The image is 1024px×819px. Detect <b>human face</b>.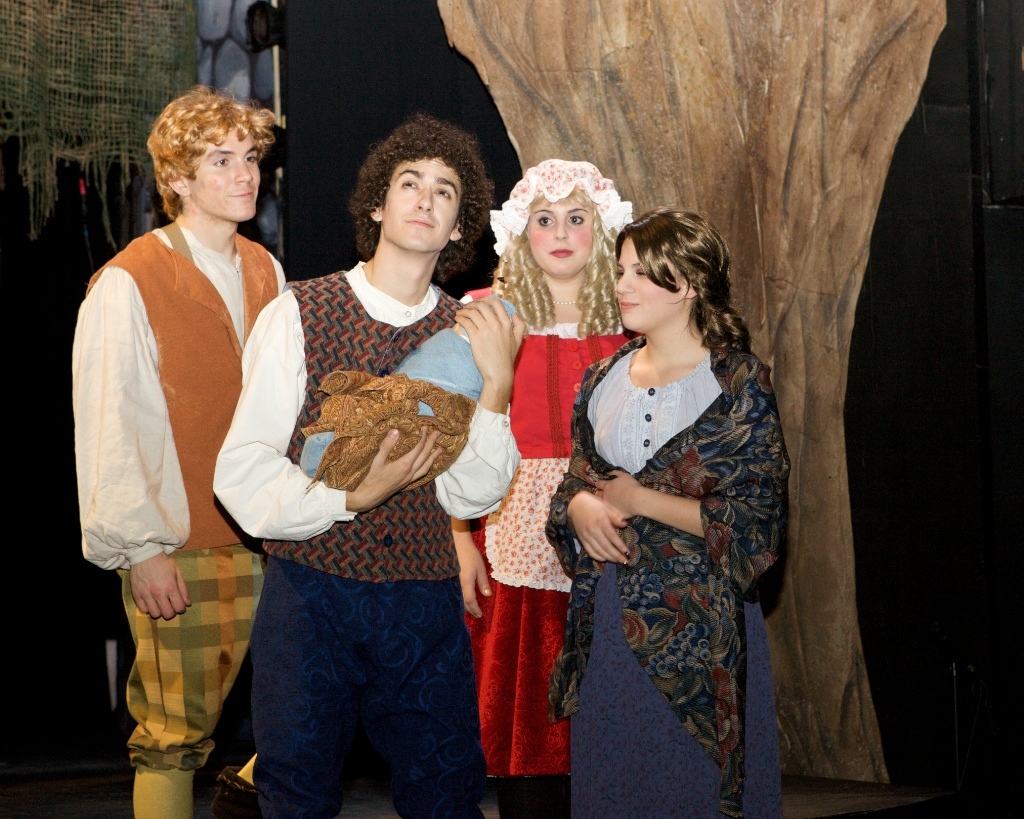
Detection: {"x1": 187, "y1": 132, "x2": 263, "y2": 223}.
